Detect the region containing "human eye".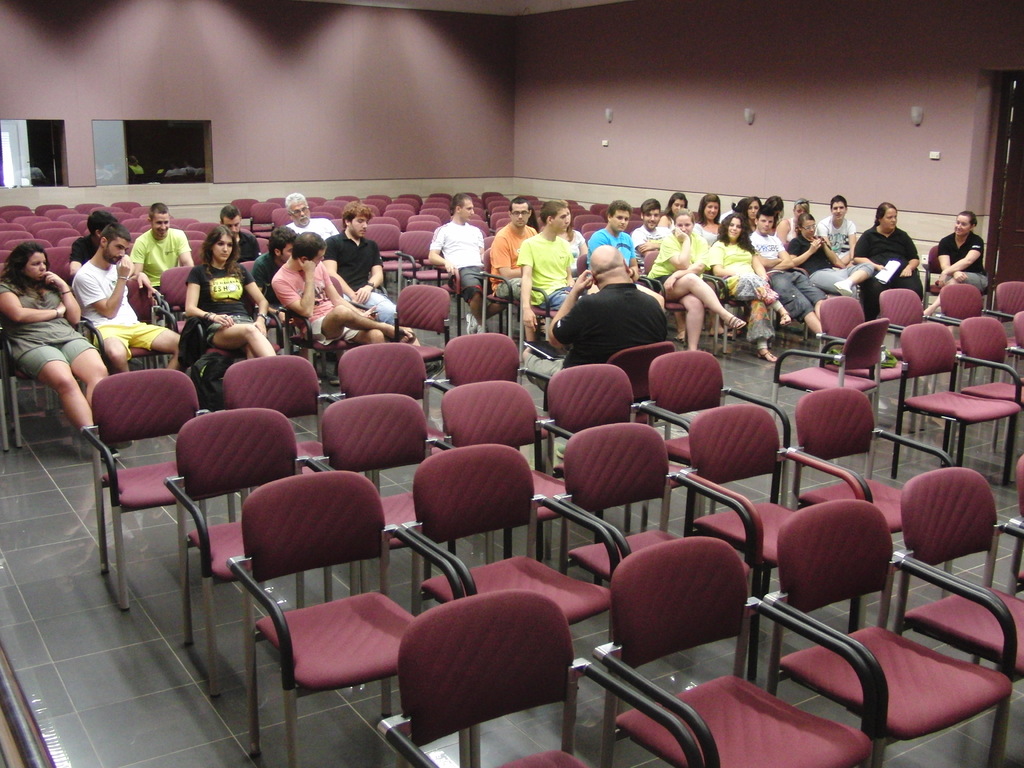
pyautogui.locateOnScreen(289, 249, 291, 253).
